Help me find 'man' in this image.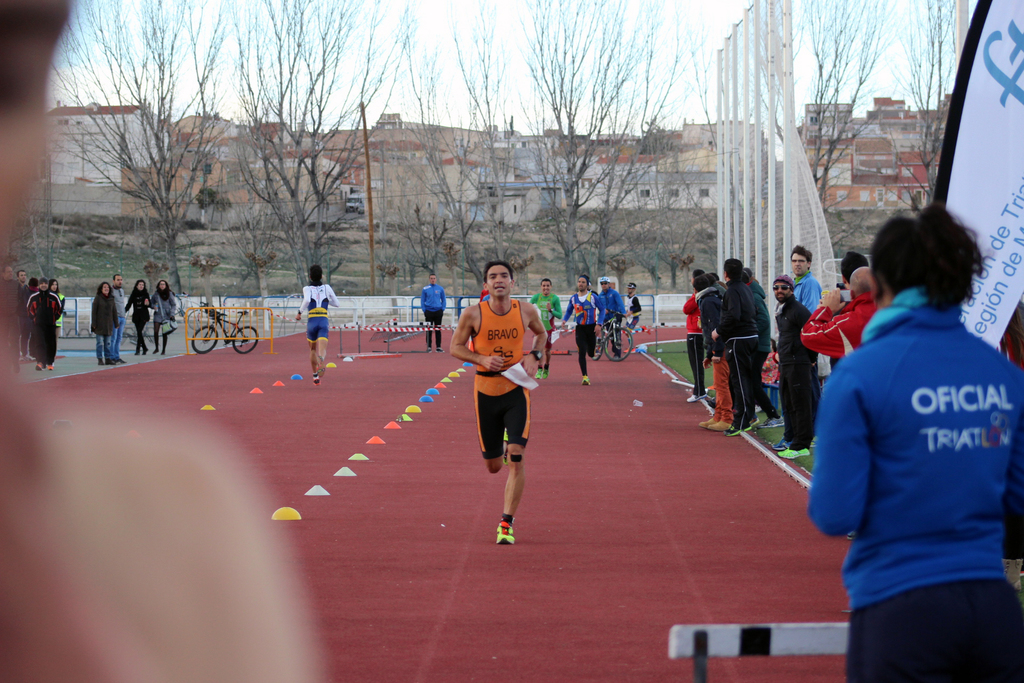
Found it: (left=21, top=270, right=28, bottom=356).
